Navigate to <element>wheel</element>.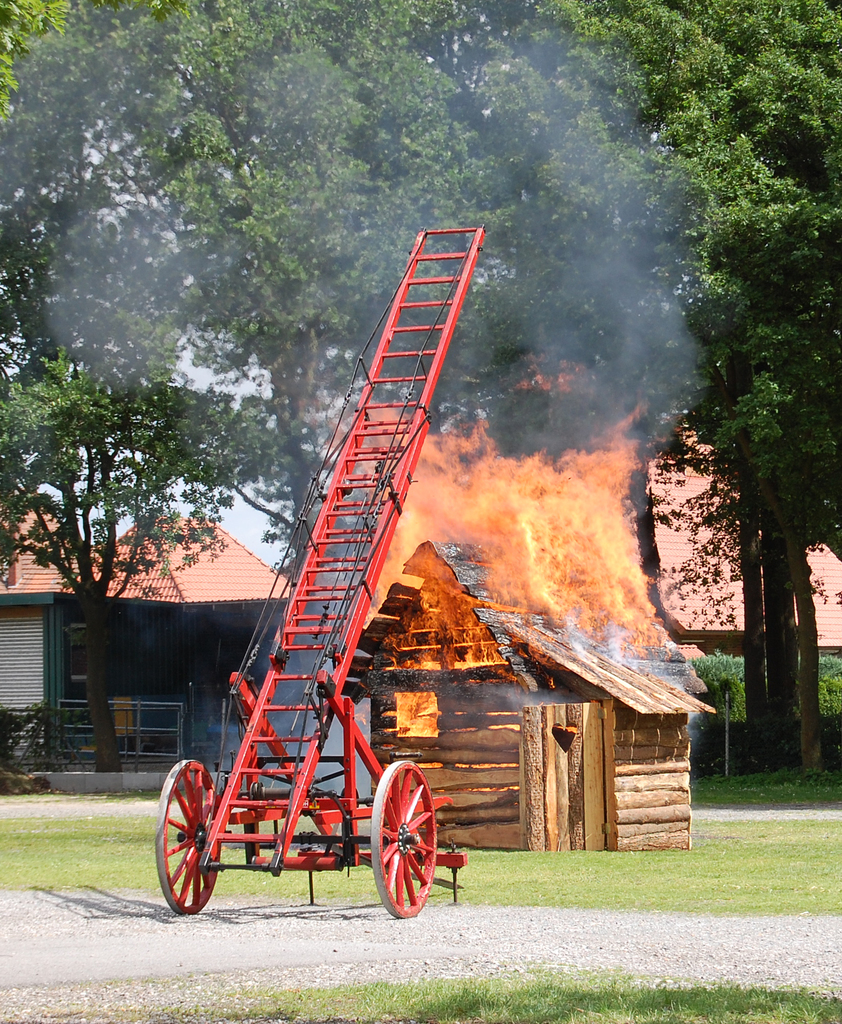
Navigation target: crop(366, 781, 440, 927).
